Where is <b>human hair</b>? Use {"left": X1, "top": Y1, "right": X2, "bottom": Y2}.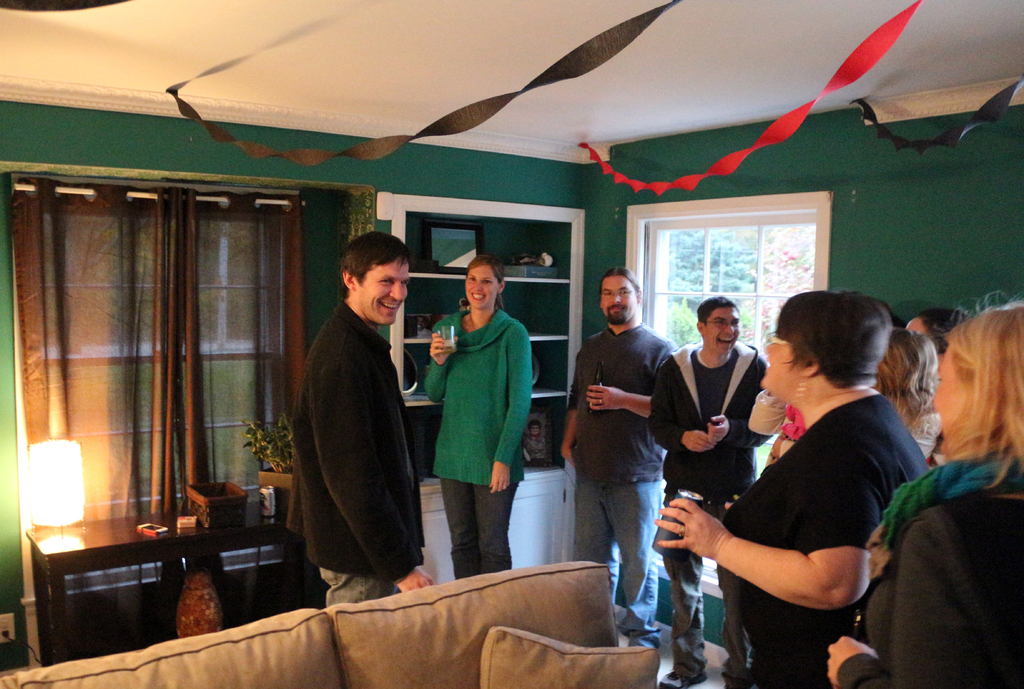
{"left": 335, "top": 224, "right": 419, "bottom": 280}.
